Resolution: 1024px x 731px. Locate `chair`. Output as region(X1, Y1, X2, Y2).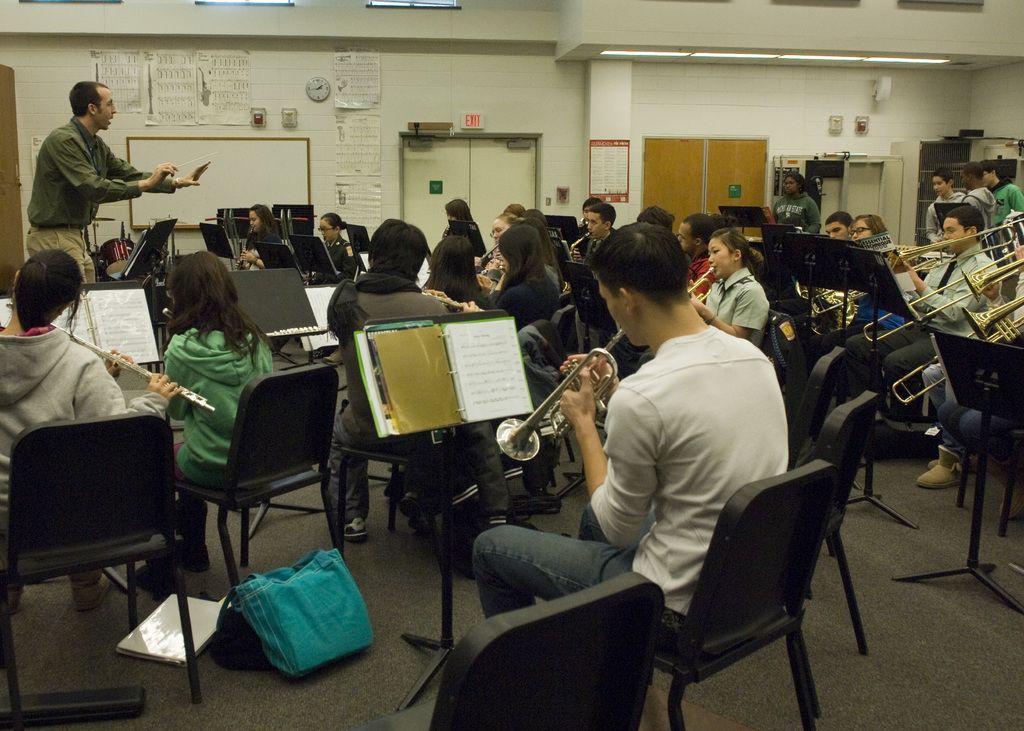
region(156, 364, 341, 601).
